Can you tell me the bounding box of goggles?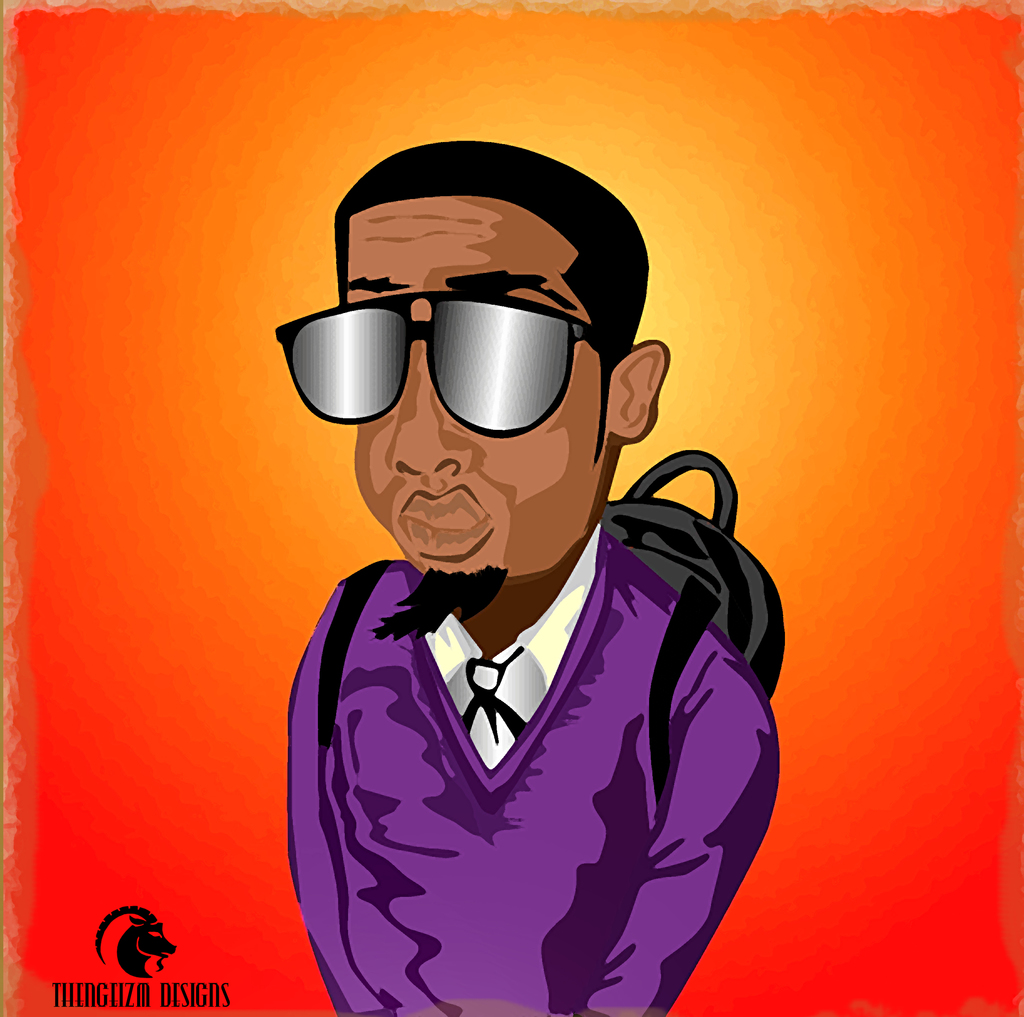
(289, 273, 637, 441).
